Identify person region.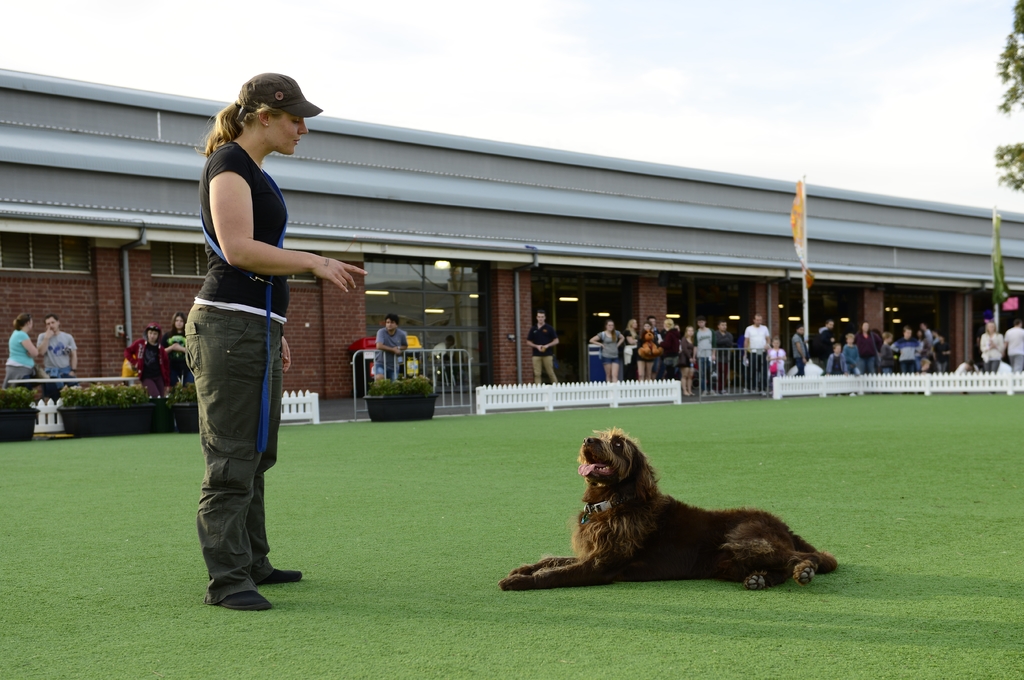
Region: [795, 324, 810, 376].
